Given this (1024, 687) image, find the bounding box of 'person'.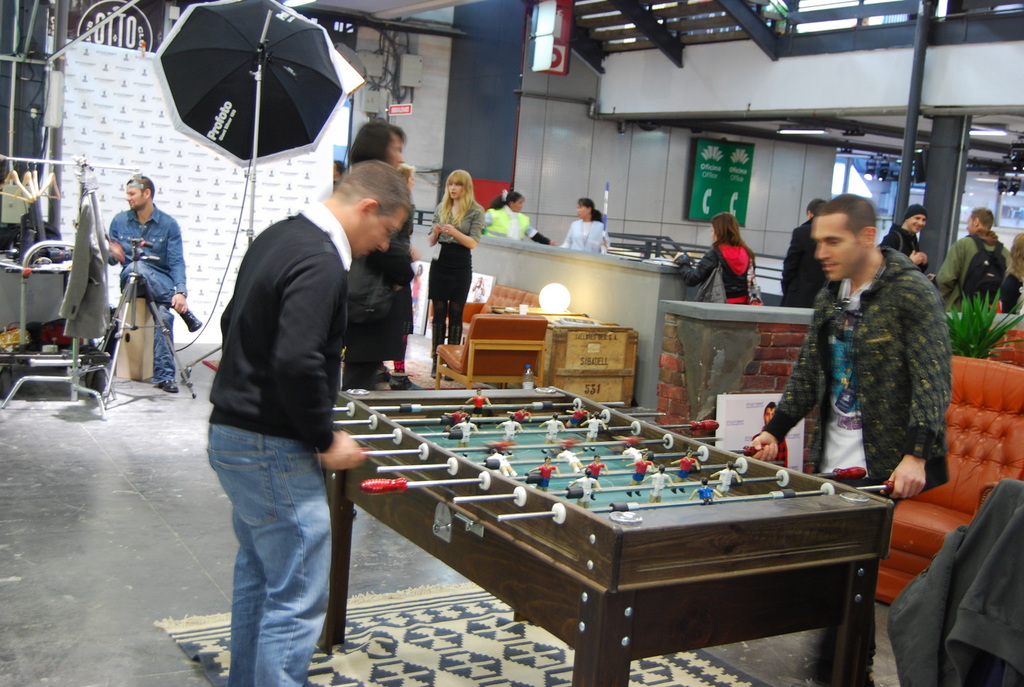
330 118 418 377.
